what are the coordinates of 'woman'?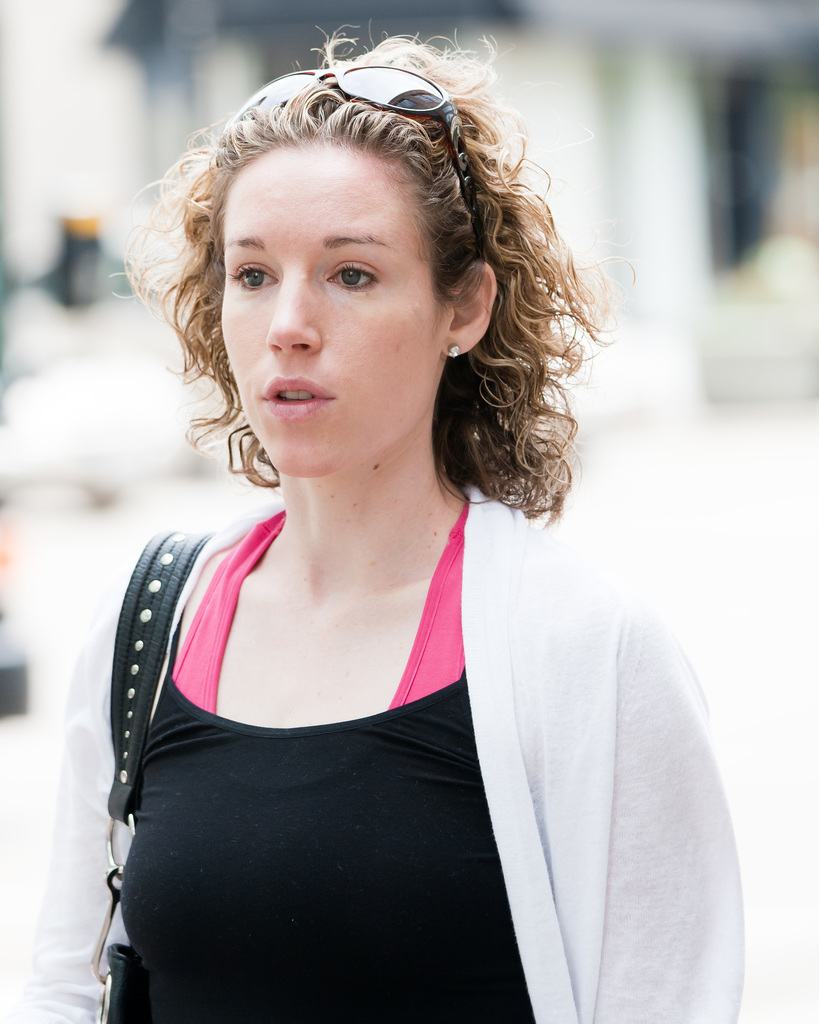
{"left": 61, "top": 44, "right": 669, "bottom": 1018}.
